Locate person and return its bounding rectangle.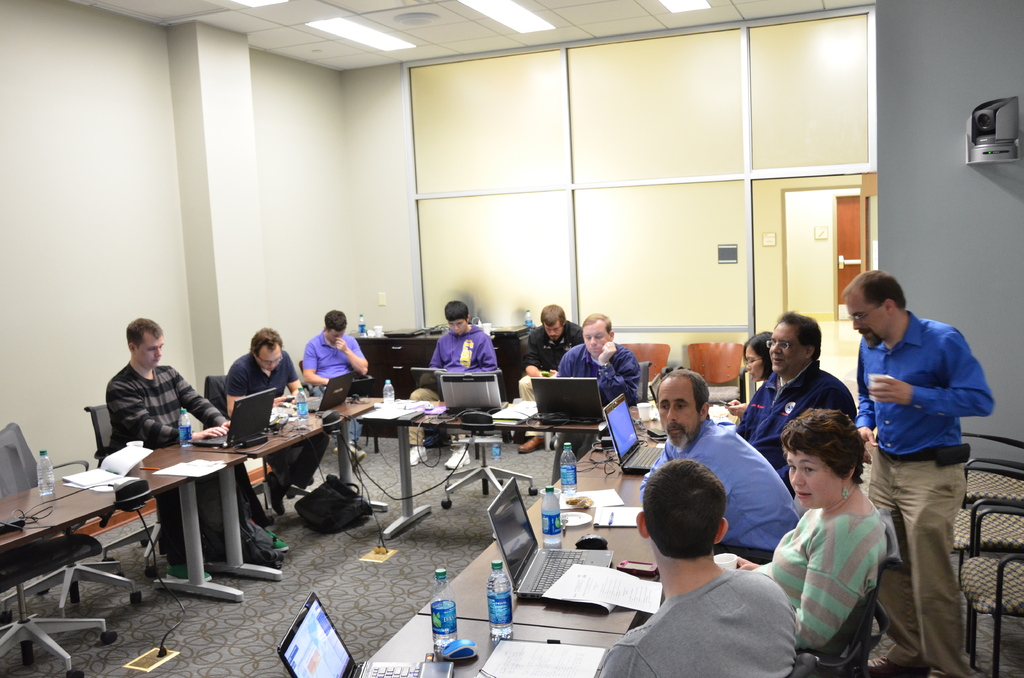
left=398, top=300, right=499, bottom=469.
